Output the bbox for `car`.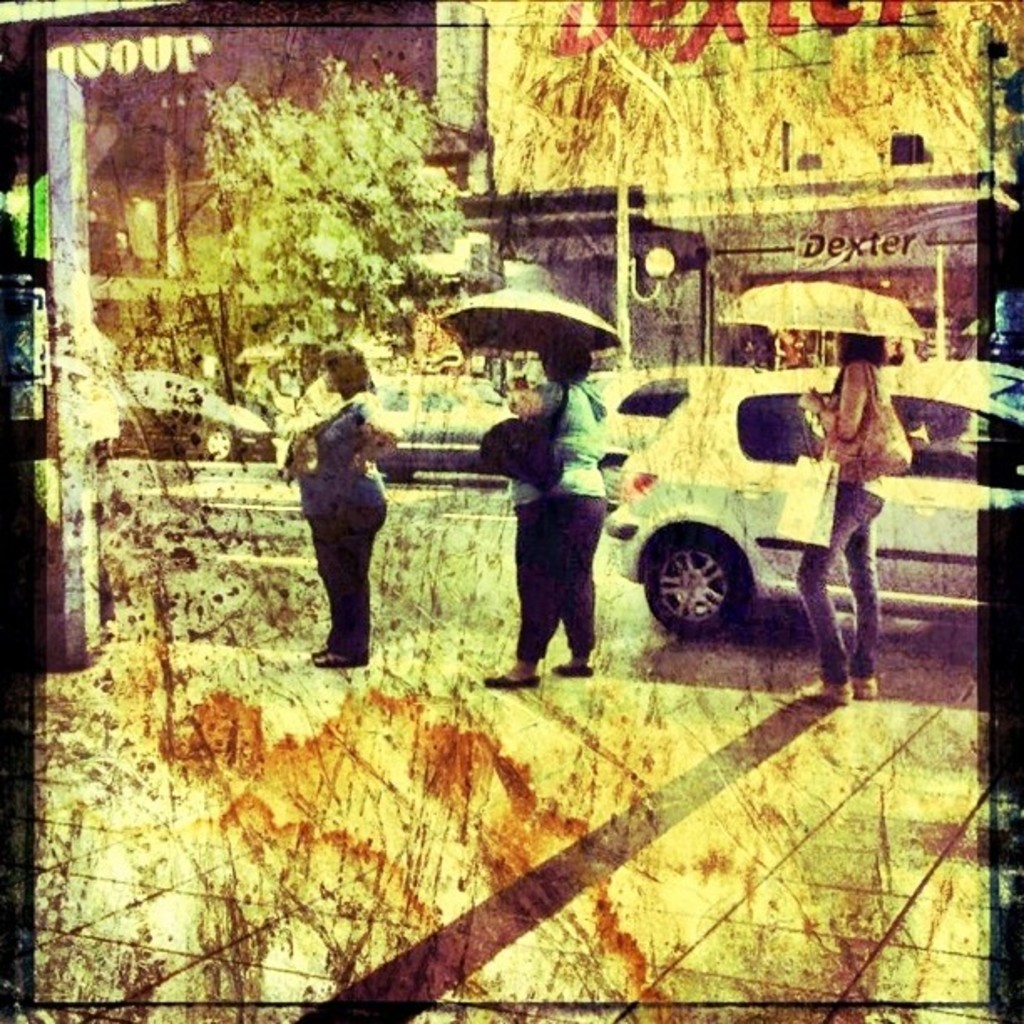
55/356/122/463.
